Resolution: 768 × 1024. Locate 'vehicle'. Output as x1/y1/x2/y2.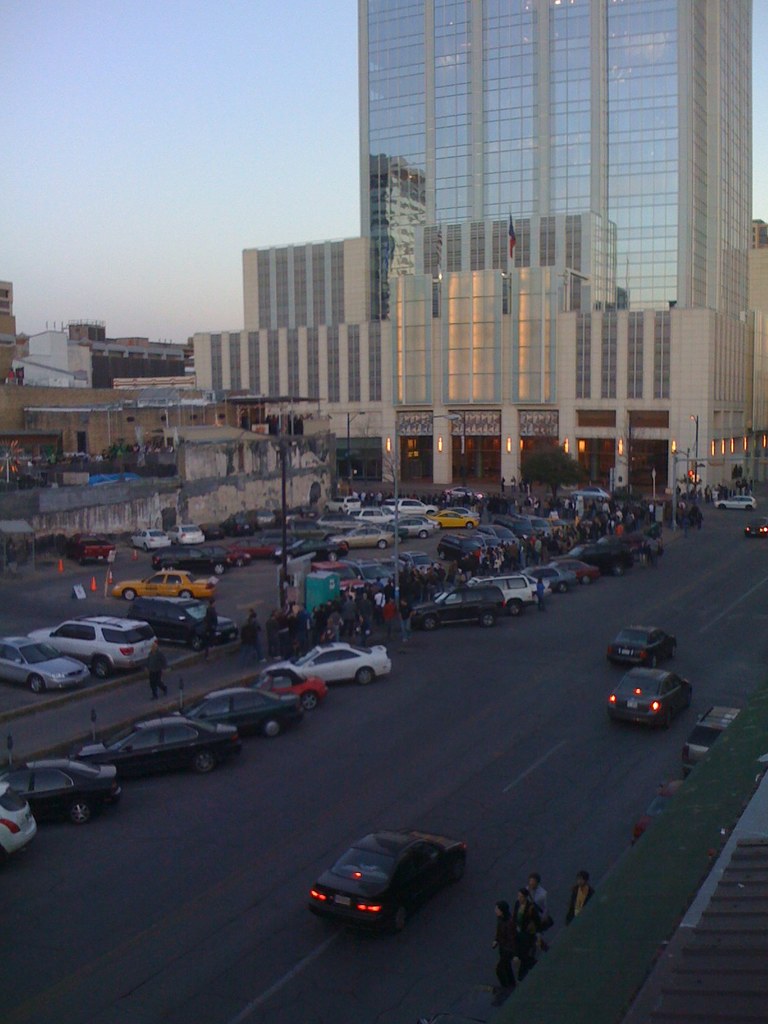
0/757/125/822.
